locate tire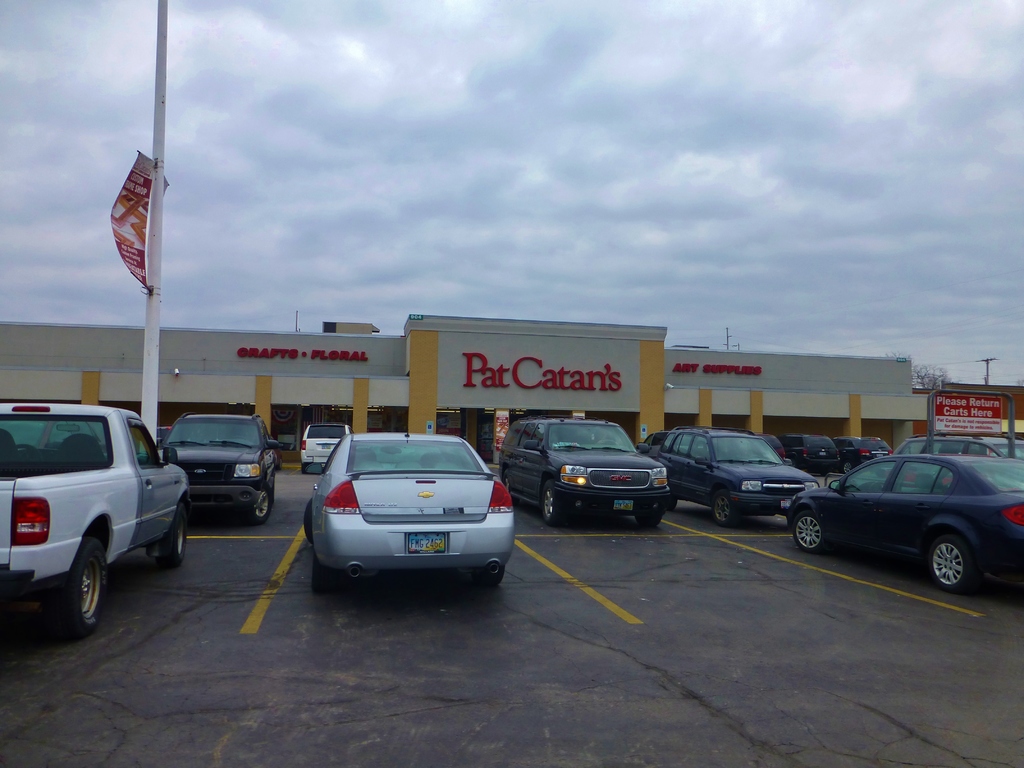
{"left": 544, "top": 486, "right": 565, "bottom": 524}
